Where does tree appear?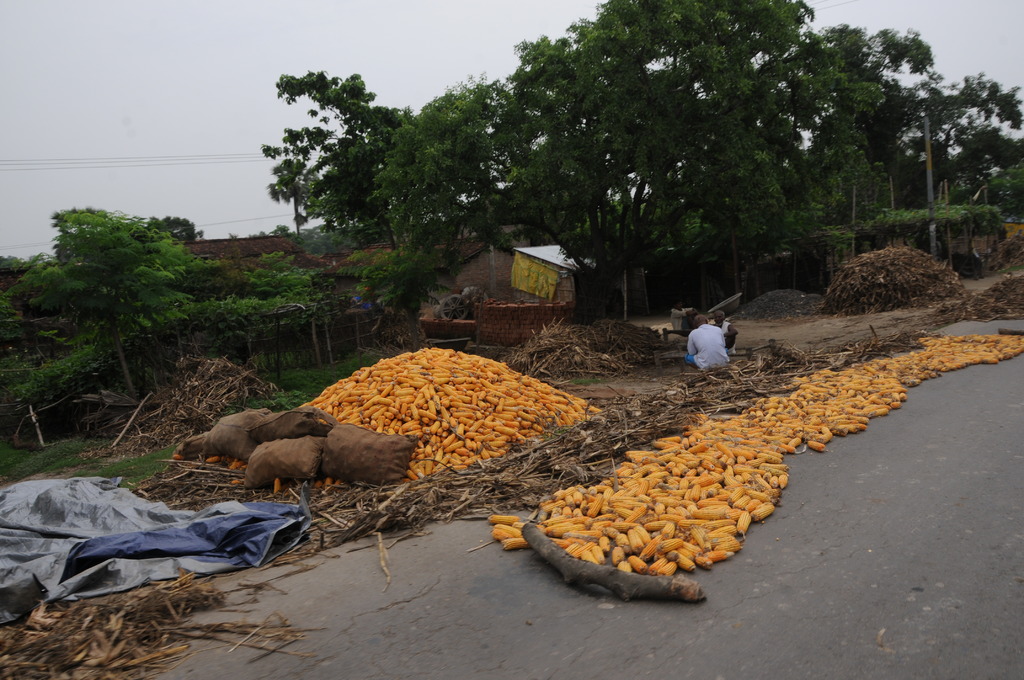
Appears at [x1=944, y1=130, x2=1023, y2=200].
